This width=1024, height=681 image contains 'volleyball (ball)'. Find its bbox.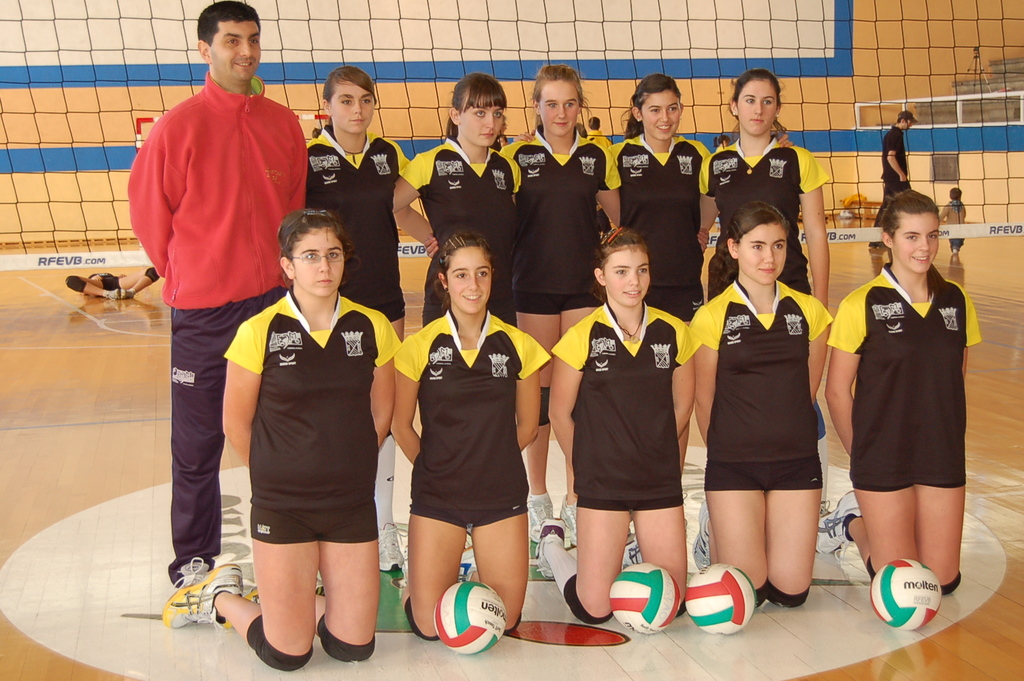
606:560:682:635.
